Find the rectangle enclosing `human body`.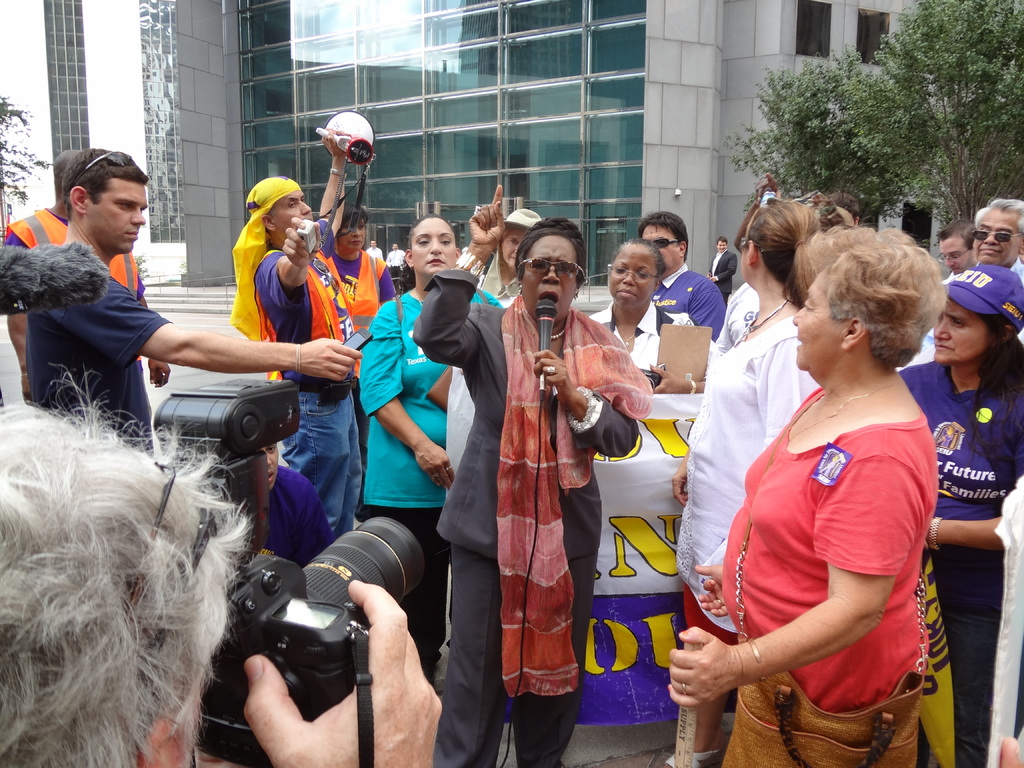
(x1=702, y1=241, x2=737, y2=299).
